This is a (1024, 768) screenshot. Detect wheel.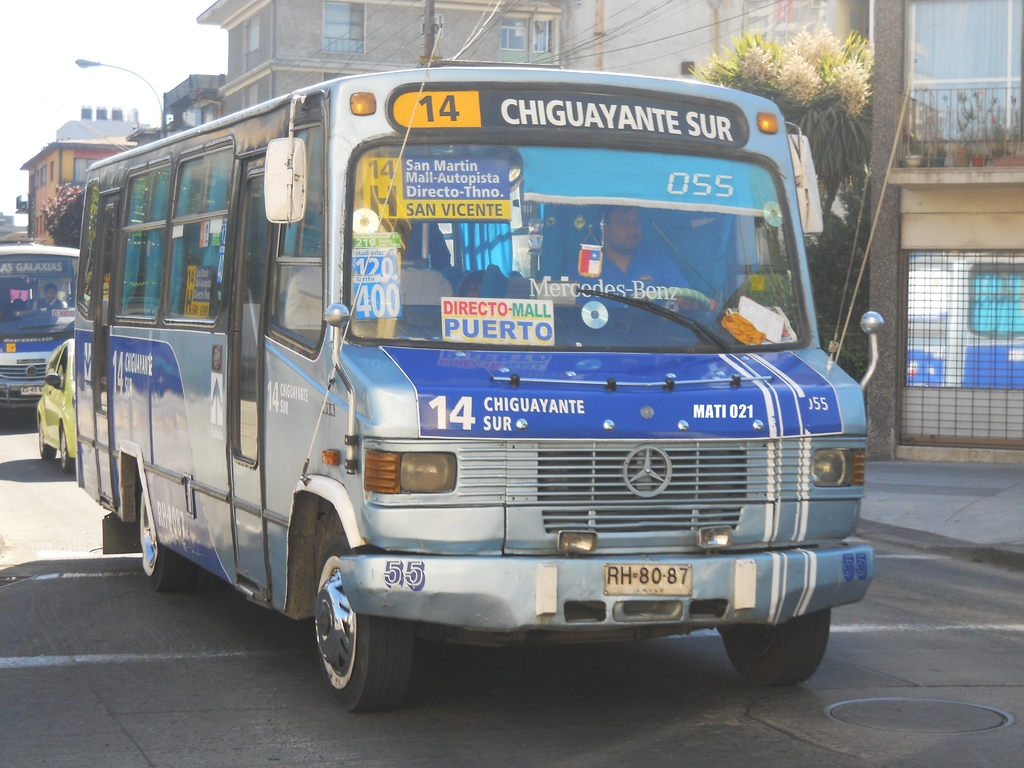
box=[0, 387, 12, 424].
